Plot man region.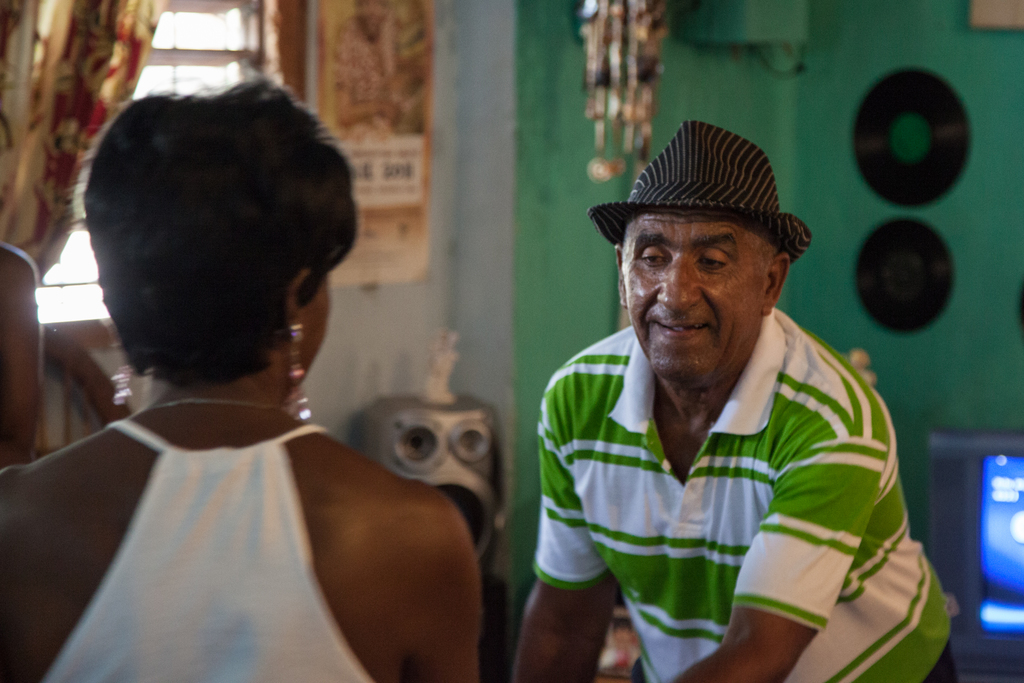
Plotted at l=526, t=100, r=922, b=682.
